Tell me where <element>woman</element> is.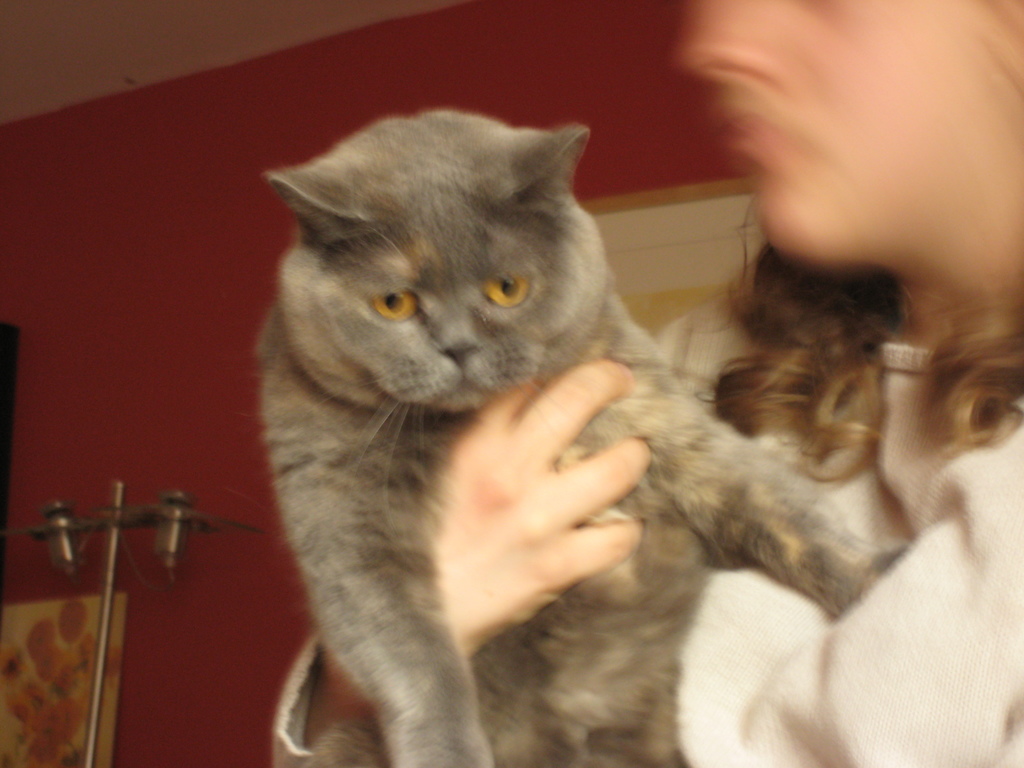
<element>woman</element> is at [273, 2, 1023, 767].
